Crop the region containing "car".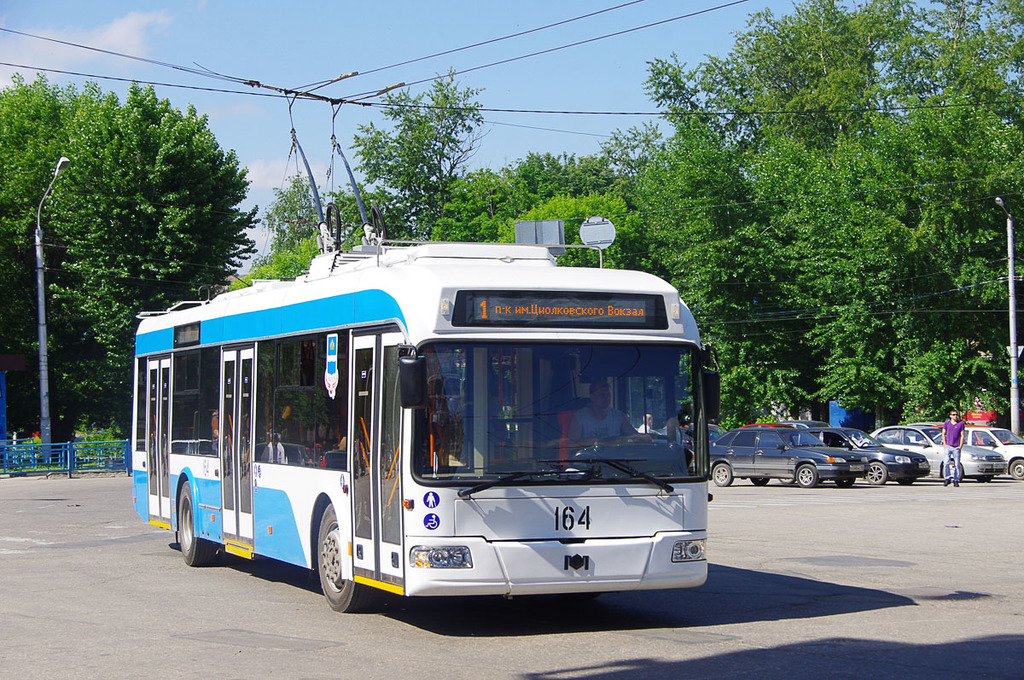
Crop region: 868, 430, 1003, 481.
